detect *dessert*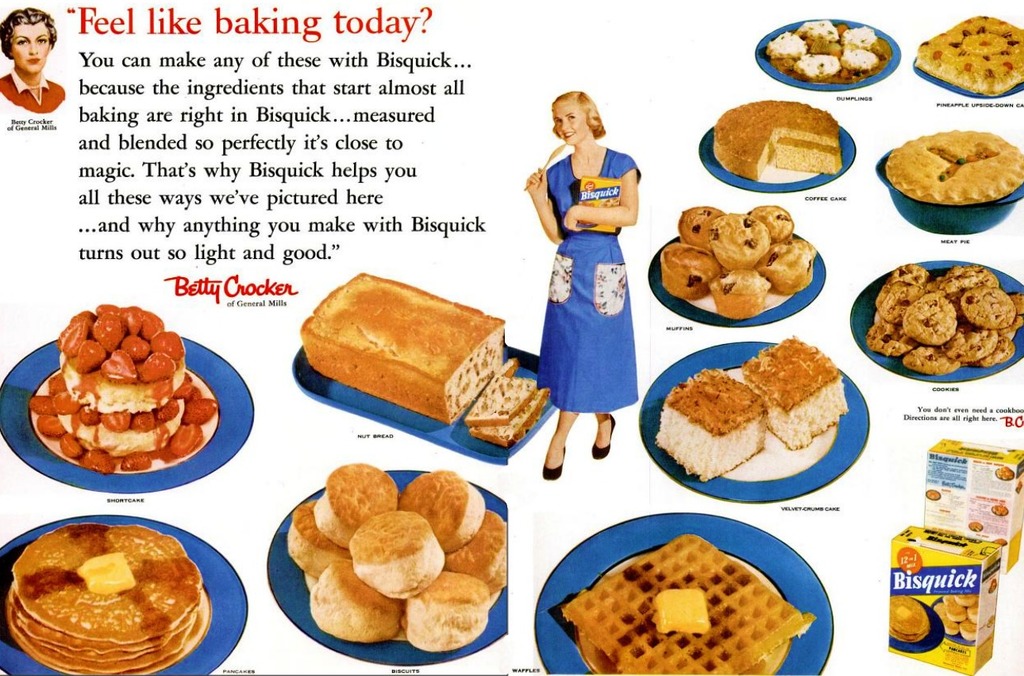
987, 333, 1022, 359
